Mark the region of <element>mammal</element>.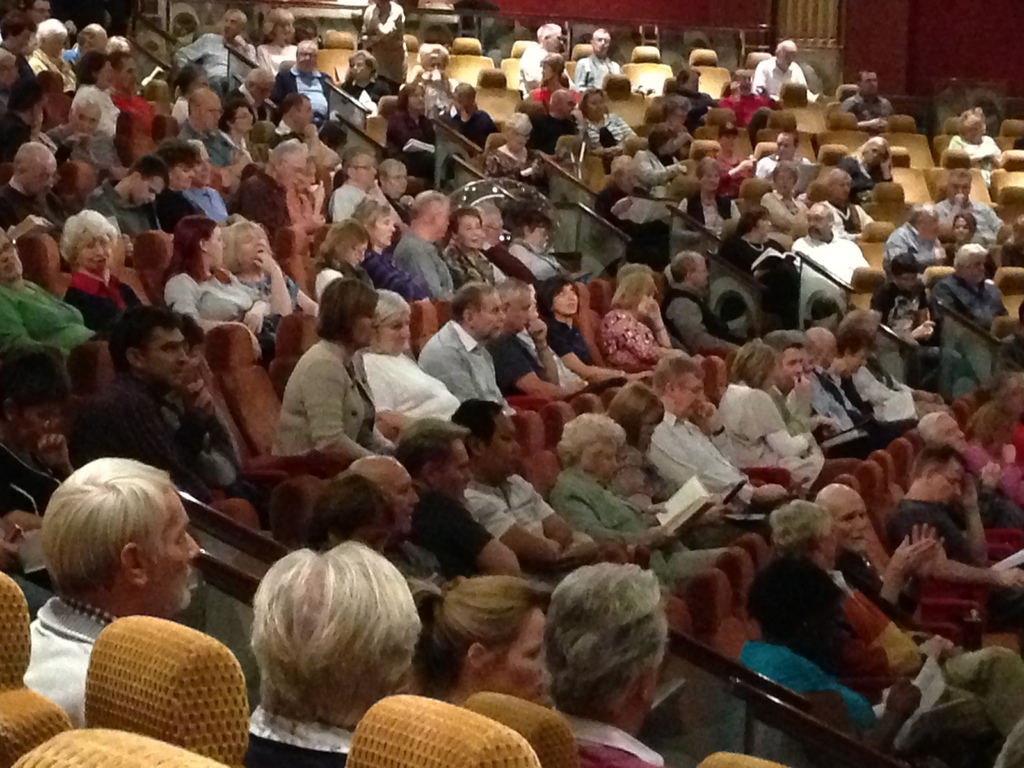
Region: Rect(365, 283, 464, 444).
